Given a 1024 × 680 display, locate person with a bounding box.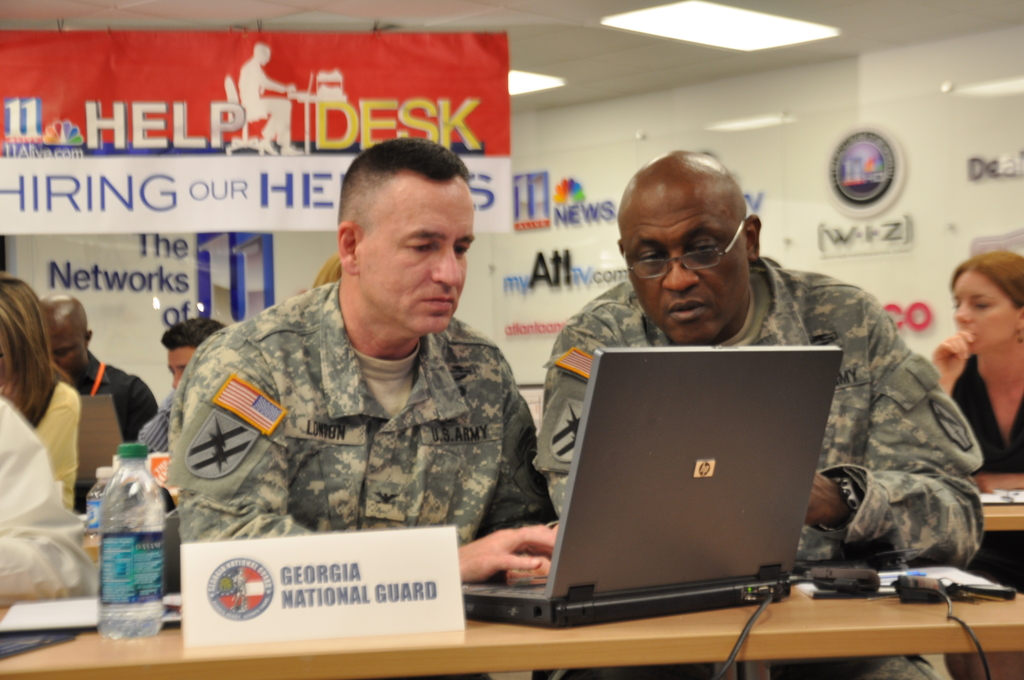
Located: select_region(301, 249, 359, 295).
